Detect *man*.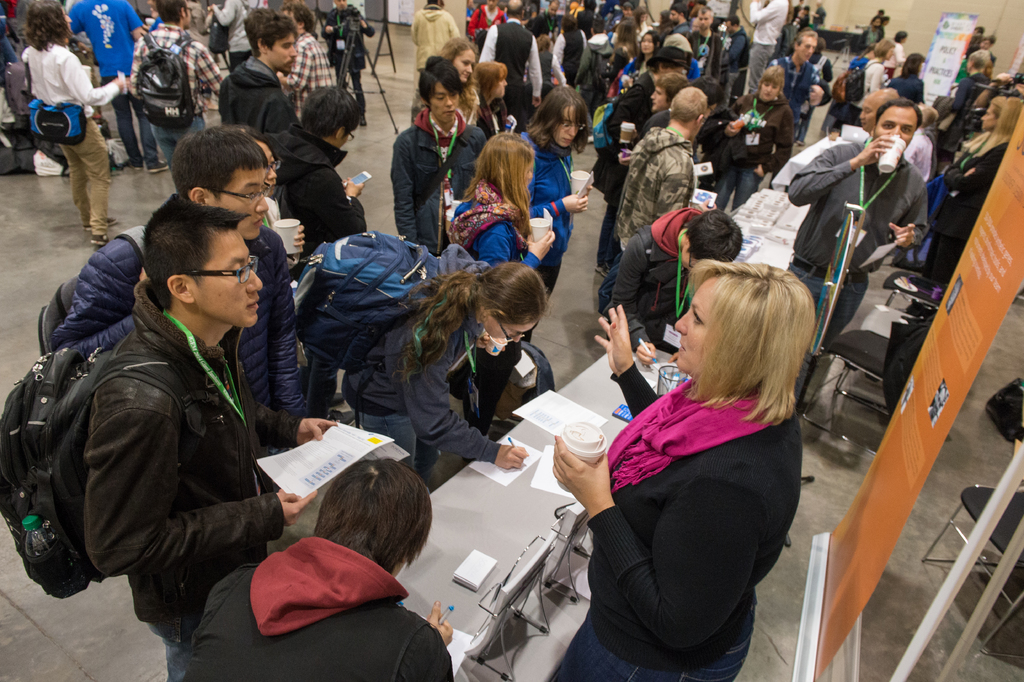
Detected at box=[394, 54, 486, 256].
